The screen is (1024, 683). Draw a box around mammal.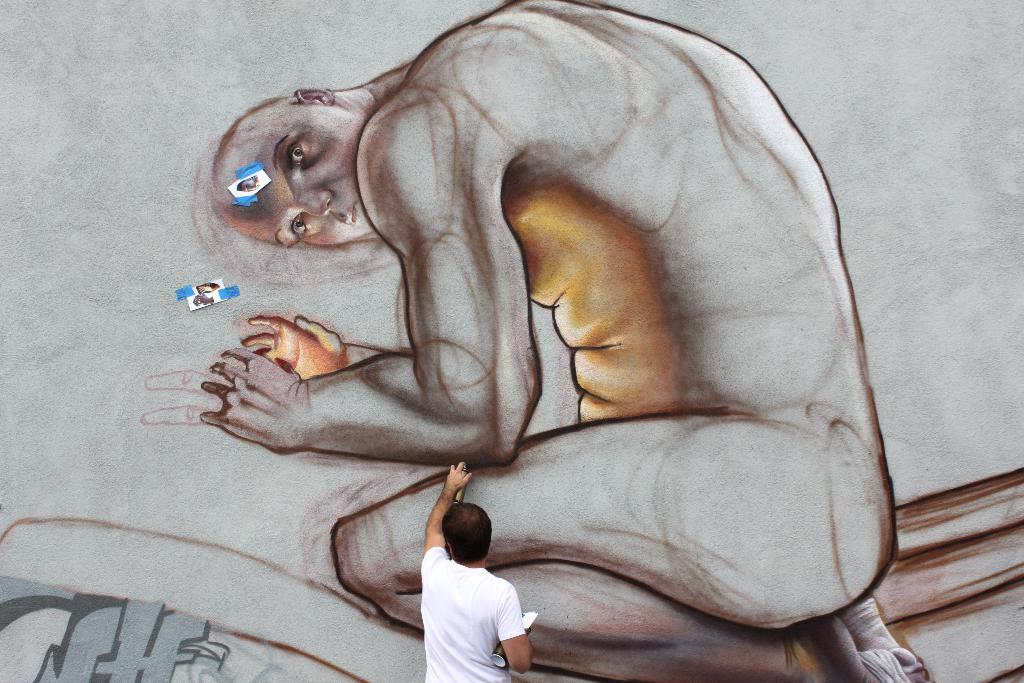
422,461,535,682.
